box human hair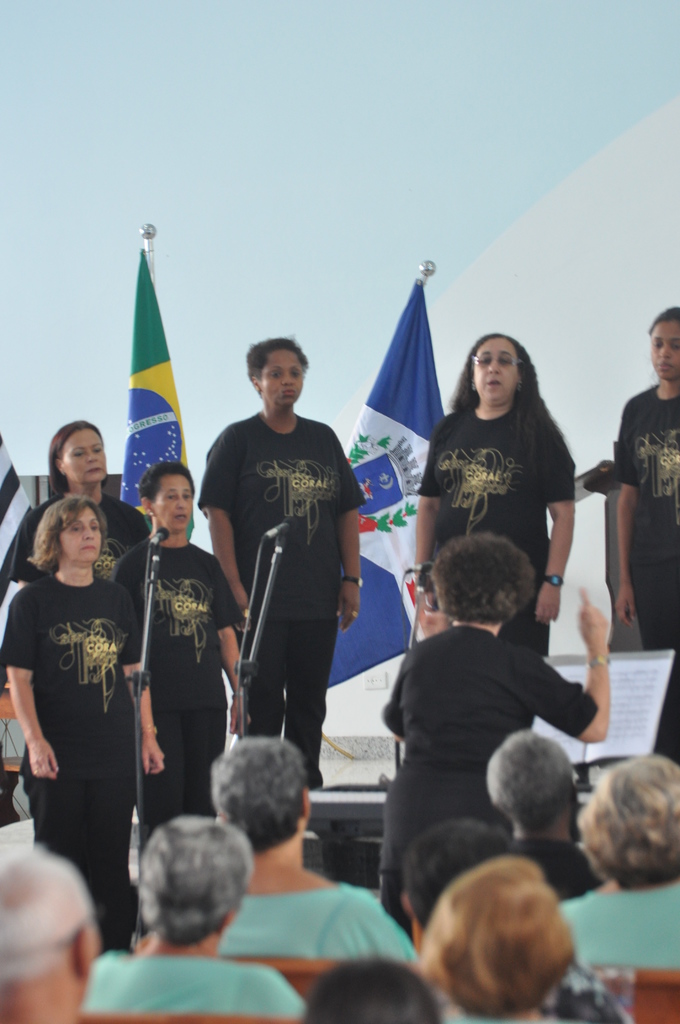
[216,741,304,846]
